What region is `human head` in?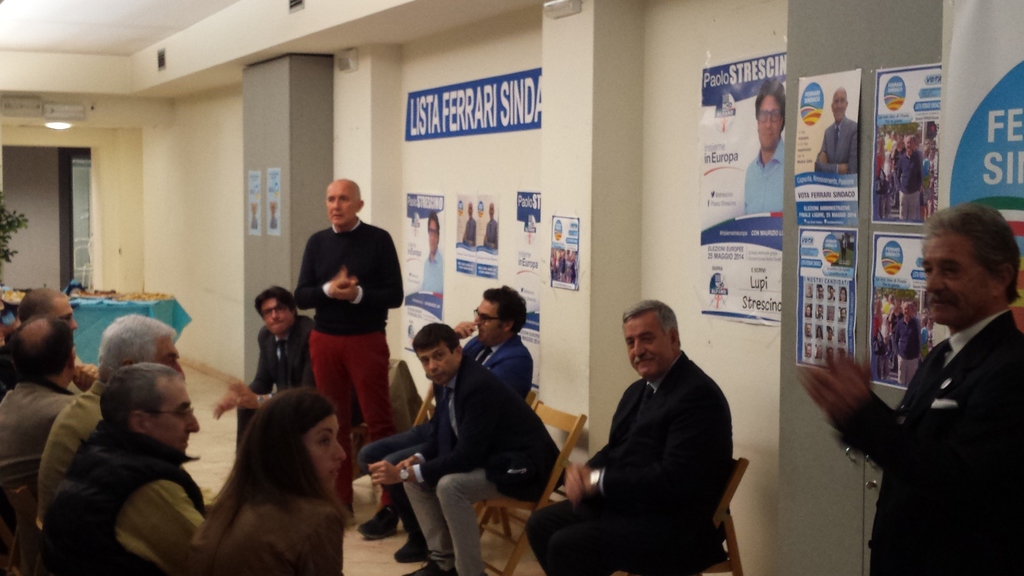
900:304:912:318.
